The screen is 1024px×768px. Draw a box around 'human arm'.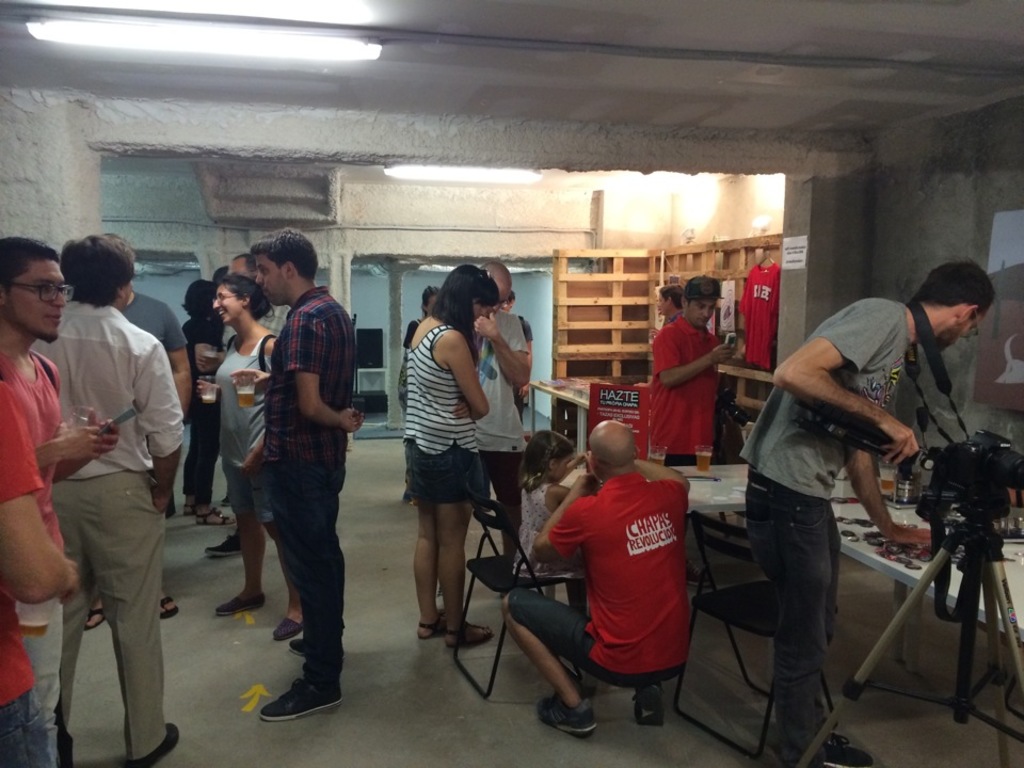
locate(628, 453, 694, 502).
